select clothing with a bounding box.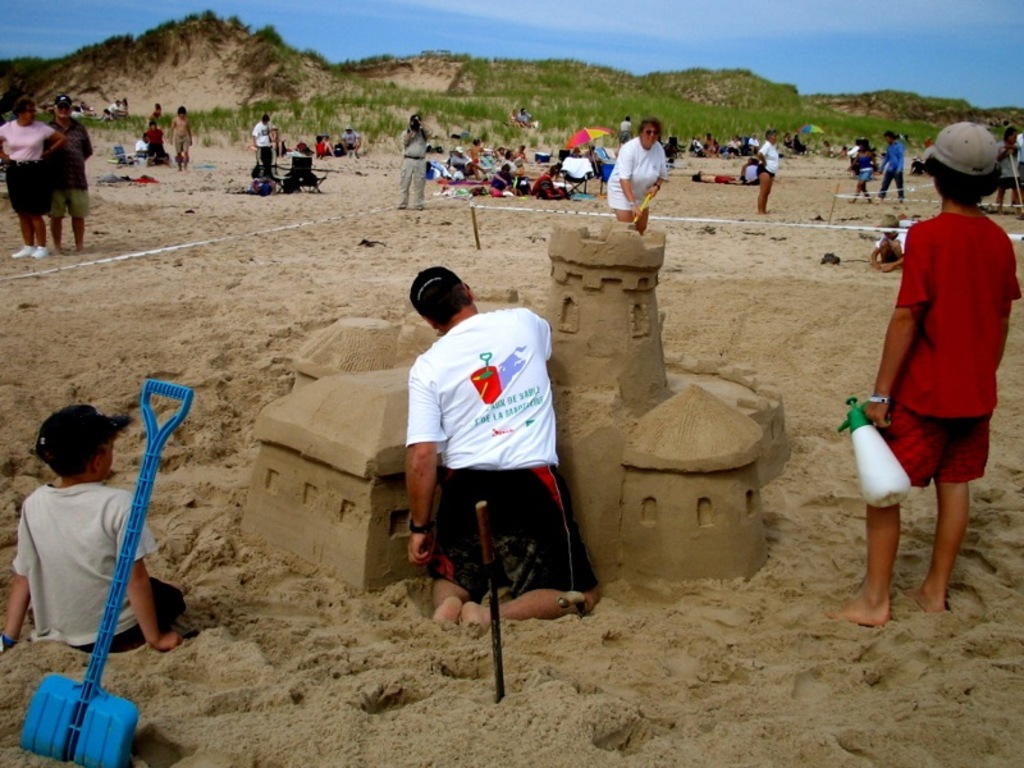
(867, 160, 1010, 515).
